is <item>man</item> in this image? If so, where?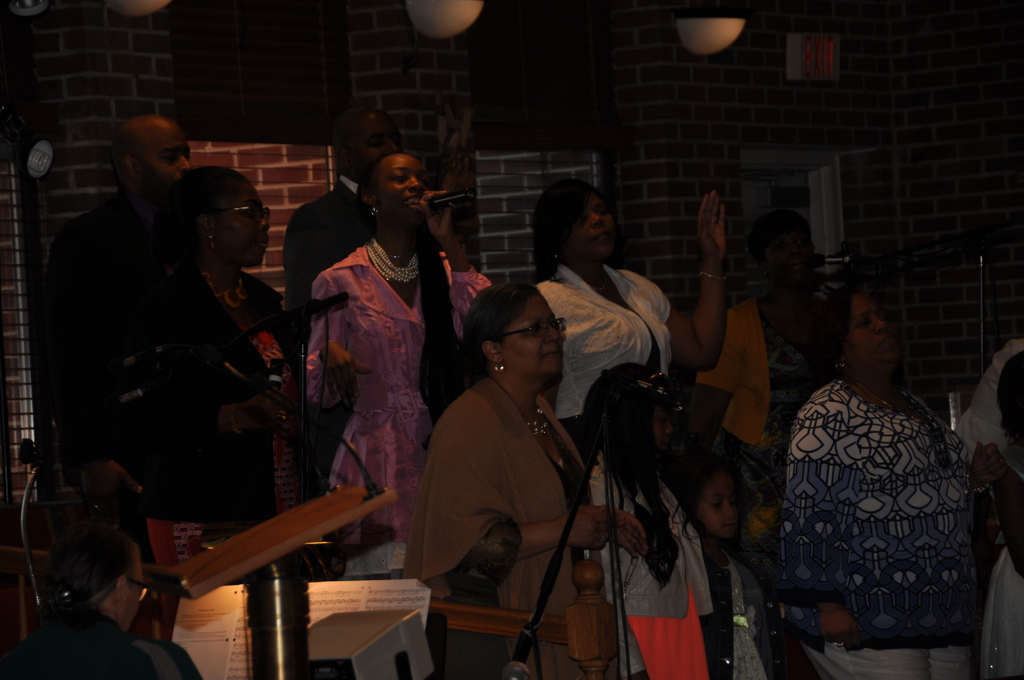
Yes, at x1=50, y1=116, x2=193, y2=519.
